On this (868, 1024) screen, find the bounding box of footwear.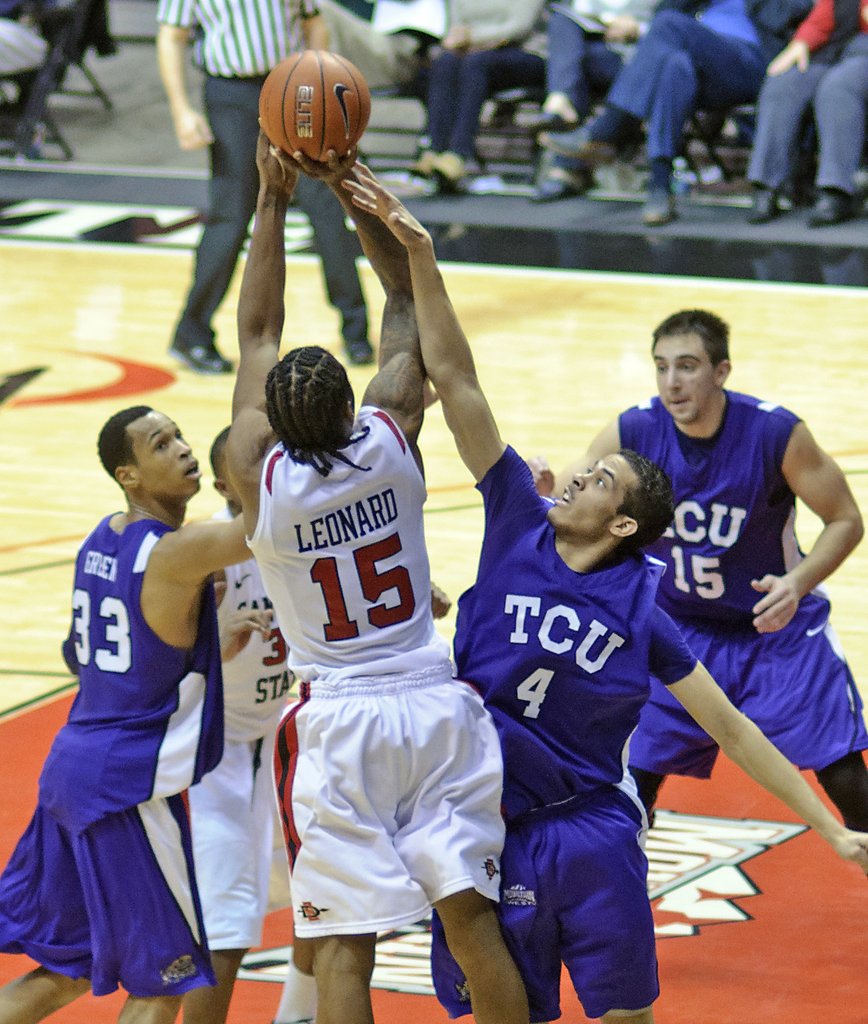
Bounding box: {"left": 437, "top": 151, "right": 467, "bottom": 184}.
